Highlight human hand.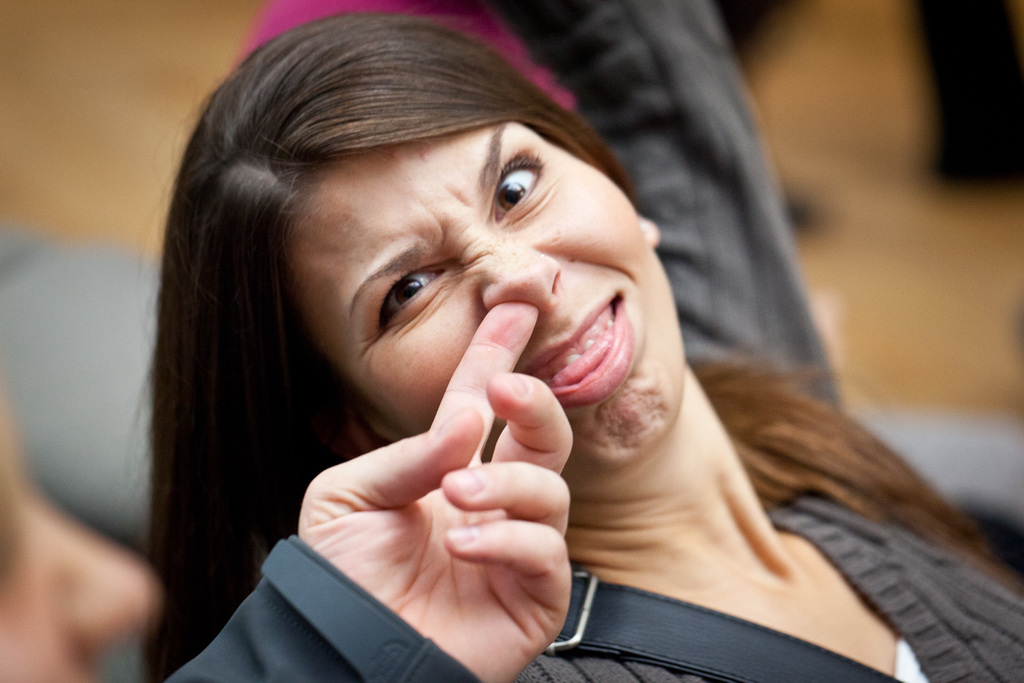
Highlighted region: x1=294, y1=318, x2=616, y2=661.
